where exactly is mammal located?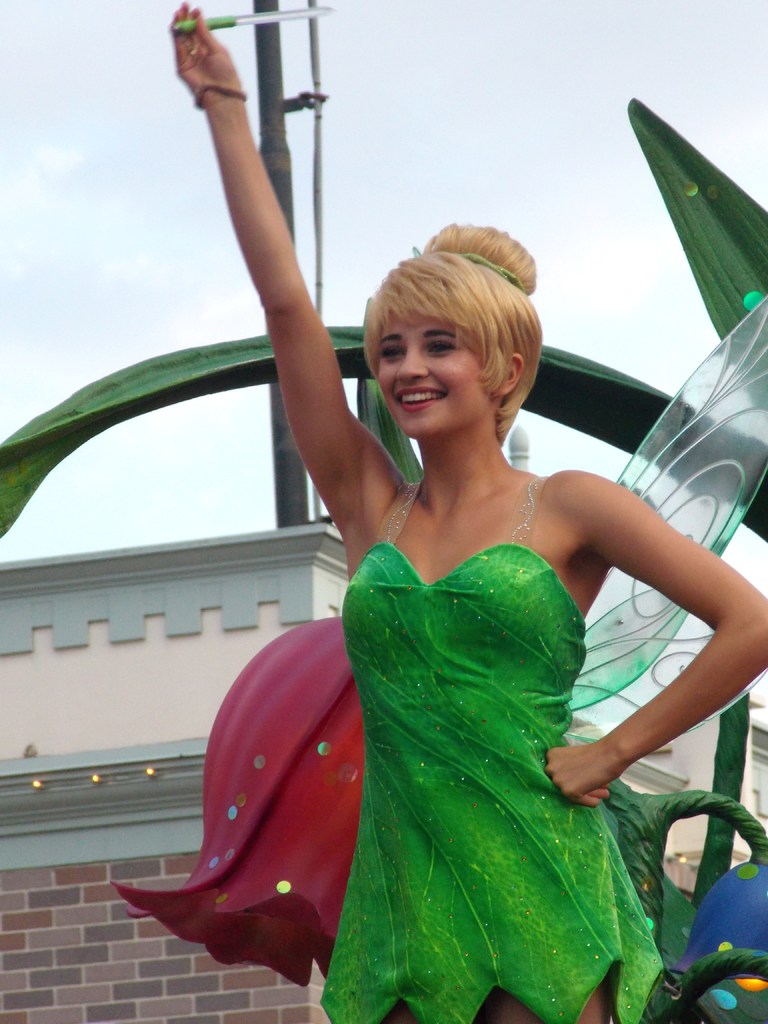
Its bounding box is BBox(168, 3, 767, 1023).
